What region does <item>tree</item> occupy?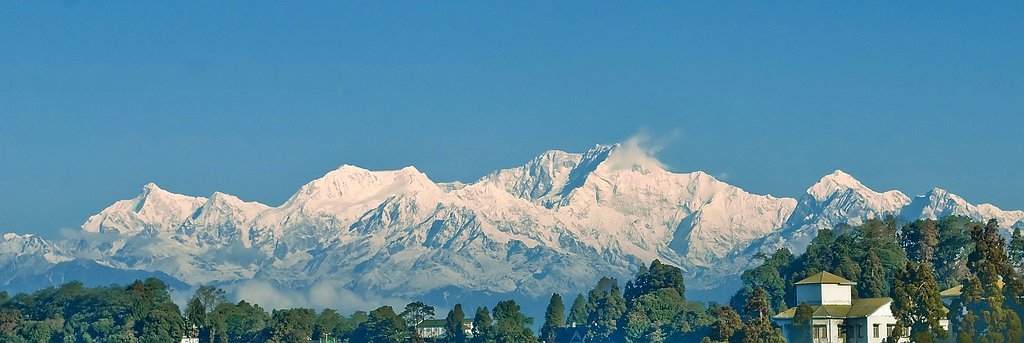
bbox=[796, 298, 813, 325].
